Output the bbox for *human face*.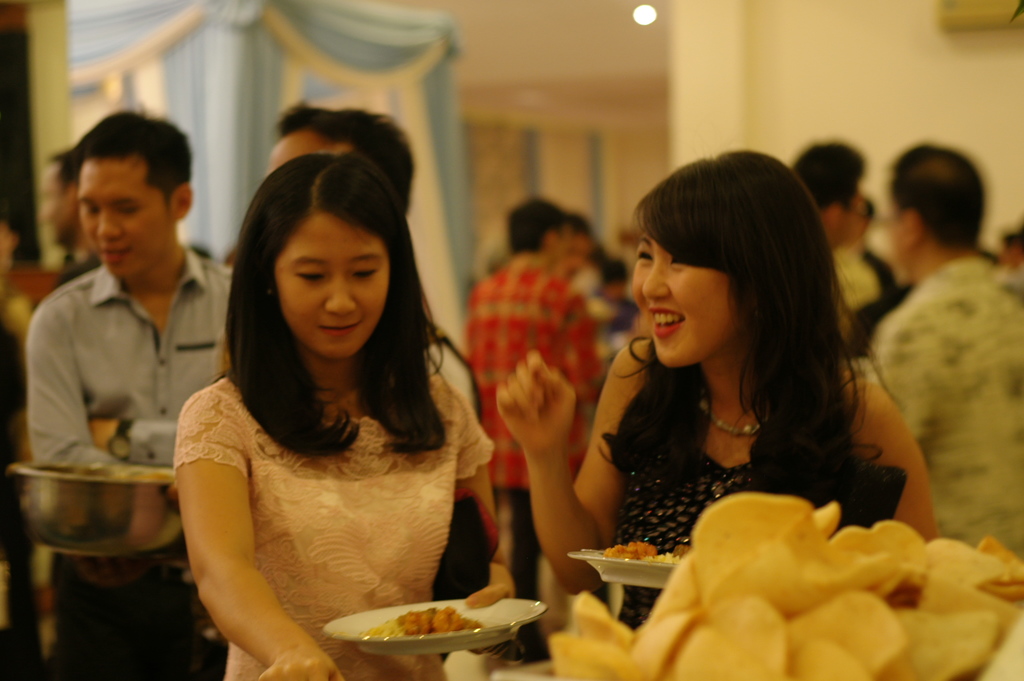
box=[631, 229, 742, 370].
